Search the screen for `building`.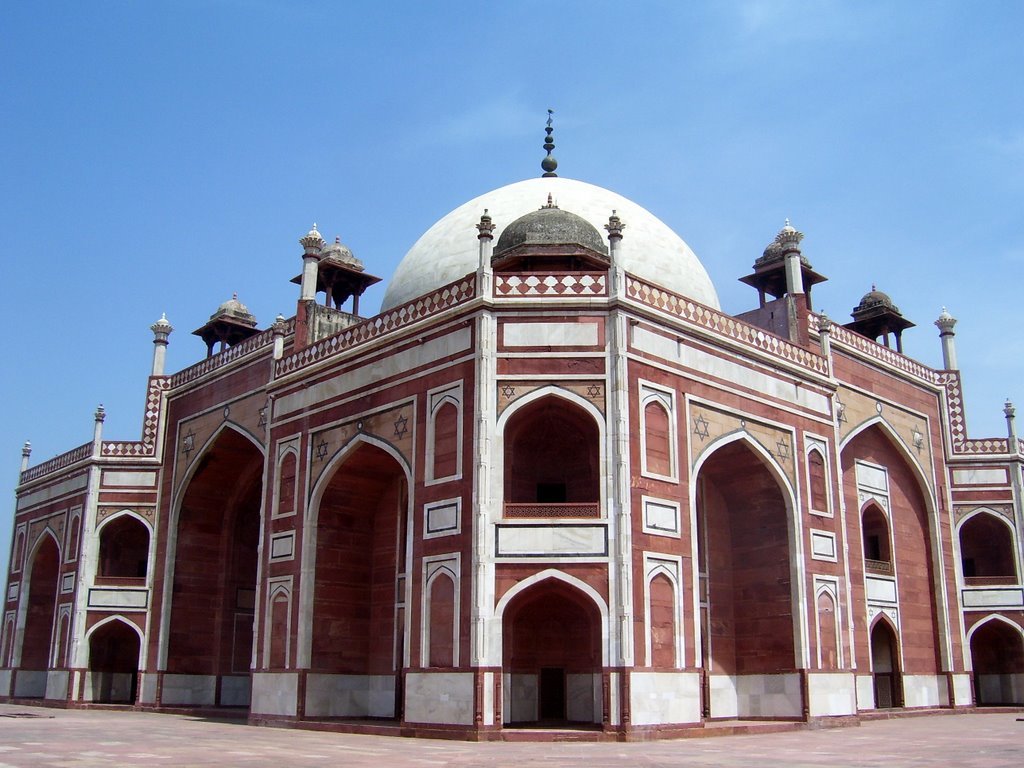
Found at box(0, 177, 1023, 745).
